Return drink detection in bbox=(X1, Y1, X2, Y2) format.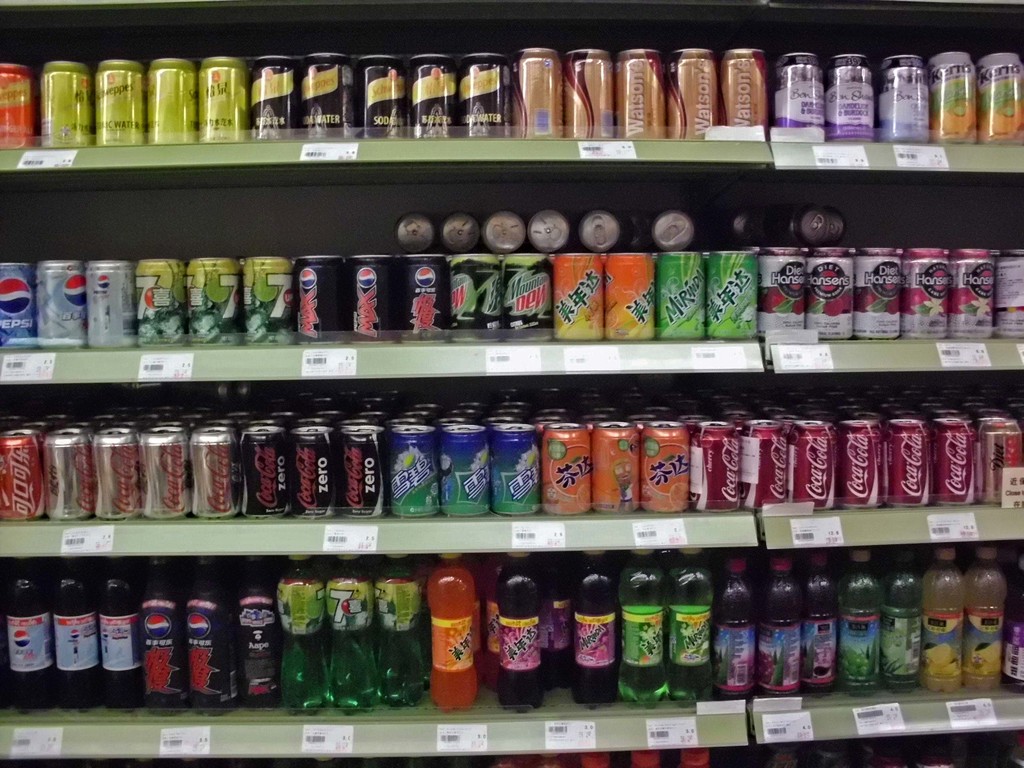
bbox=(884, 550, 924, 697).
